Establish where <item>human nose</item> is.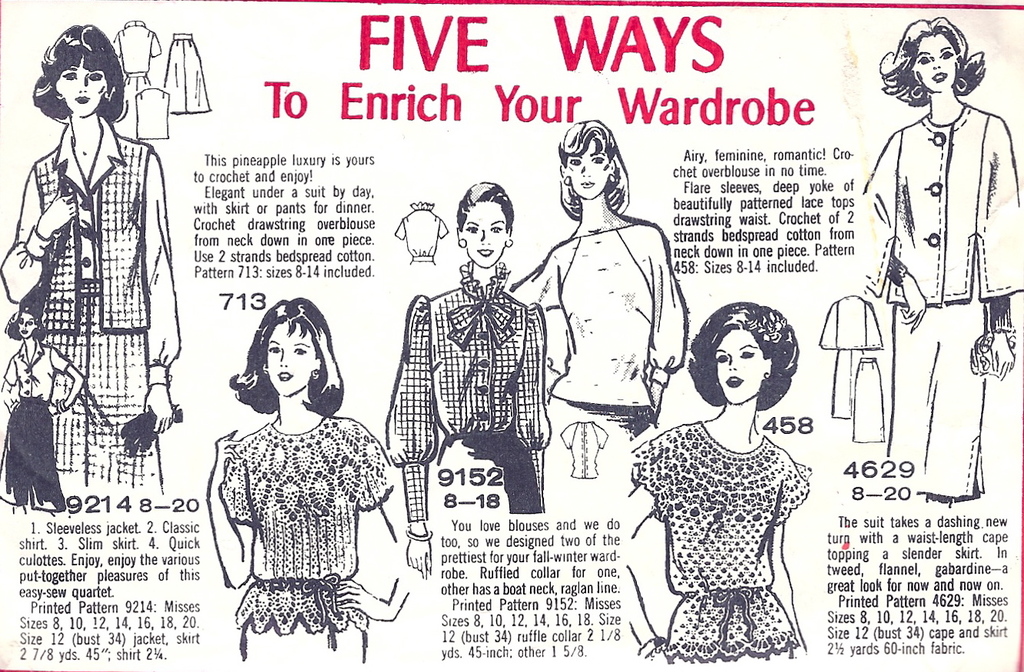
Established at x1=279, y1=348, x2=288, y2=368.
